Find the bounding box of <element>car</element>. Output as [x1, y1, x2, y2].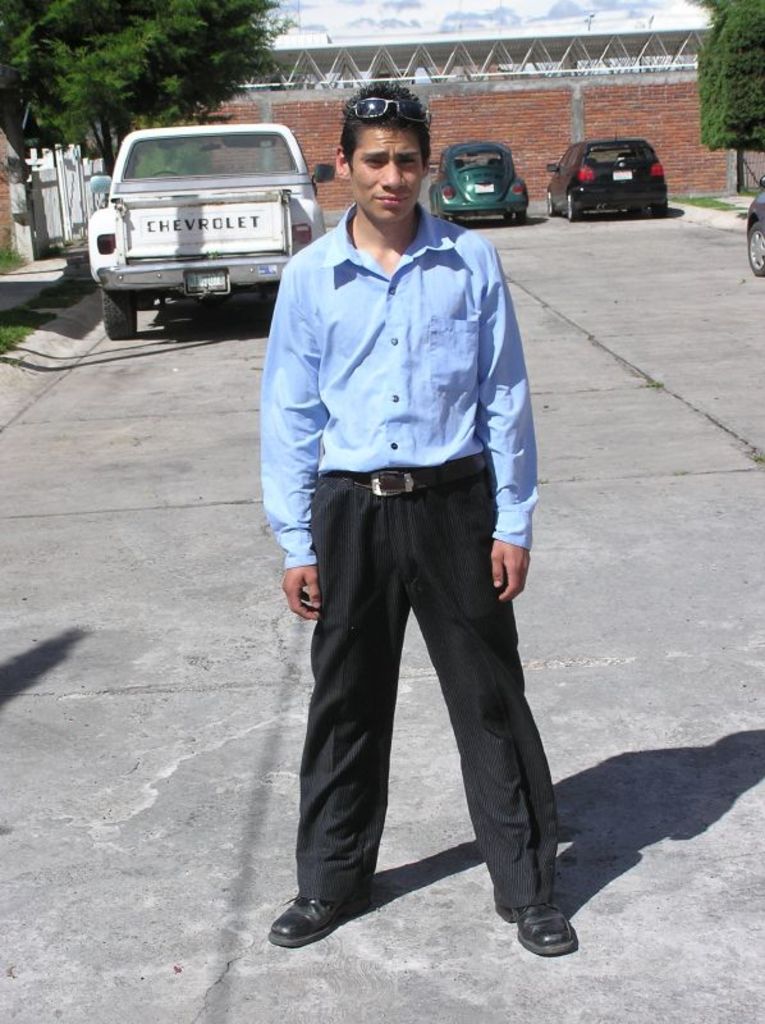
[429, 142, 528, 224].
